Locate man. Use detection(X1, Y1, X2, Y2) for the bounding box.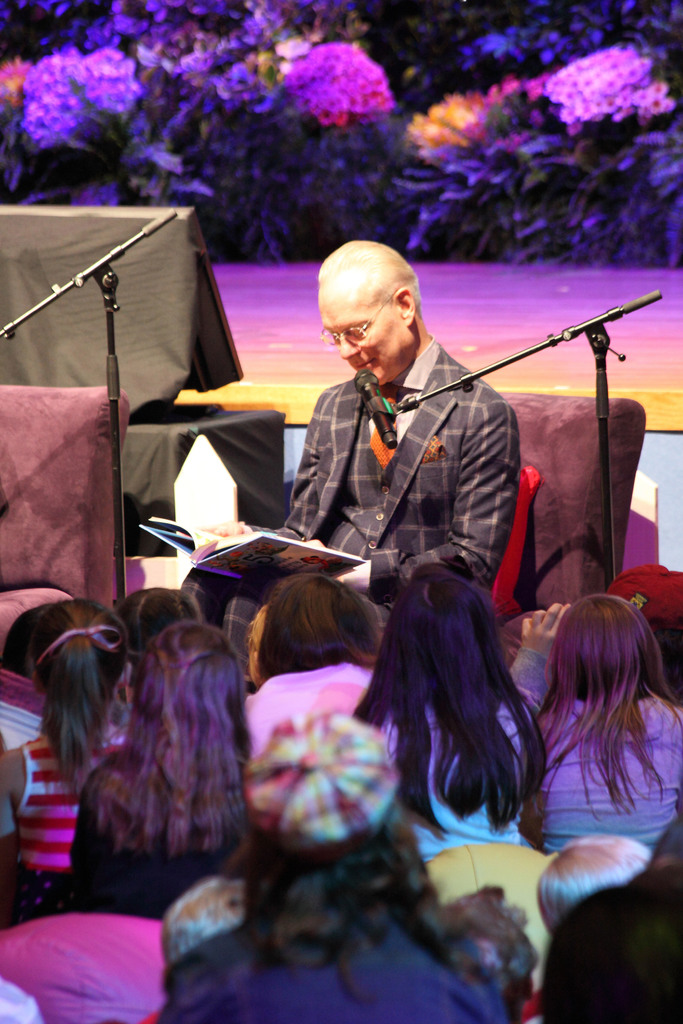
detection(185, 235, 525, 671).
